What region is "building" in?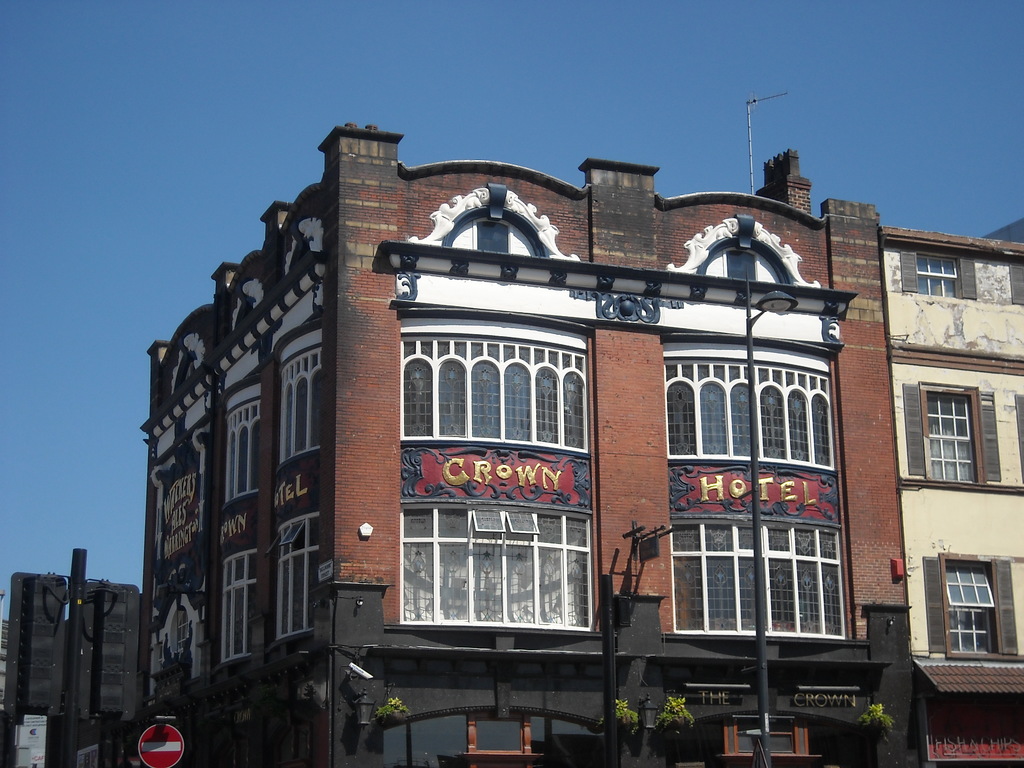
[left=0, top=113, right=1023, bottom=767].
